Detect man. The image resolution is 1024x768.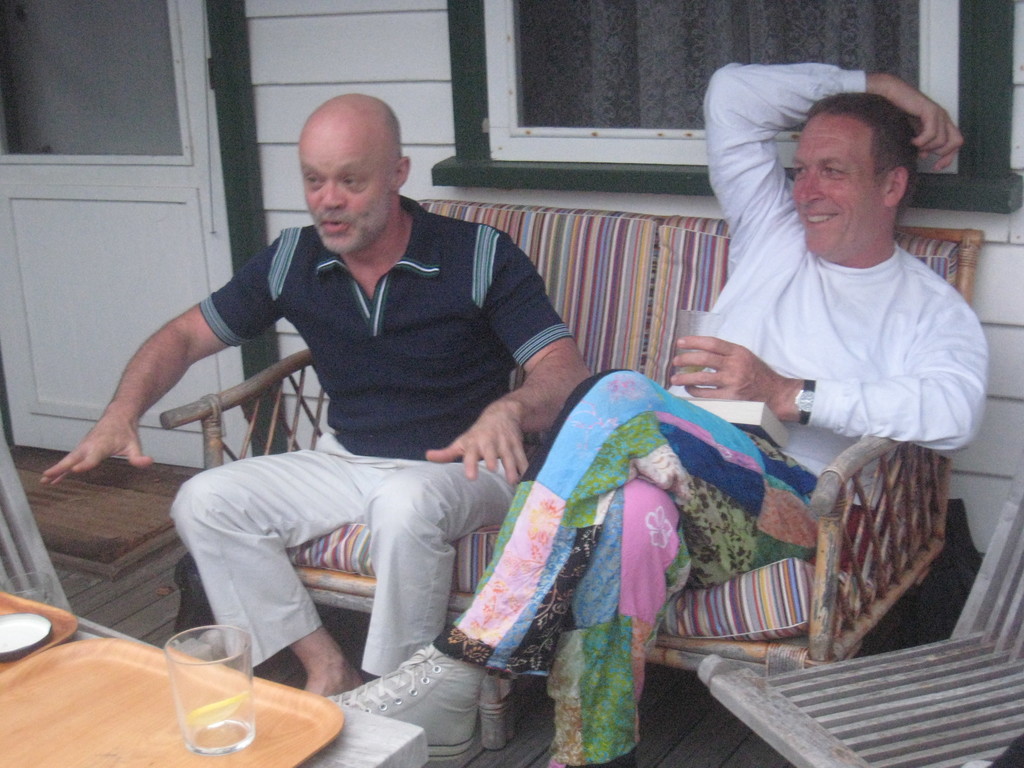
(left=320, top=60, right=991, bottom=767).
